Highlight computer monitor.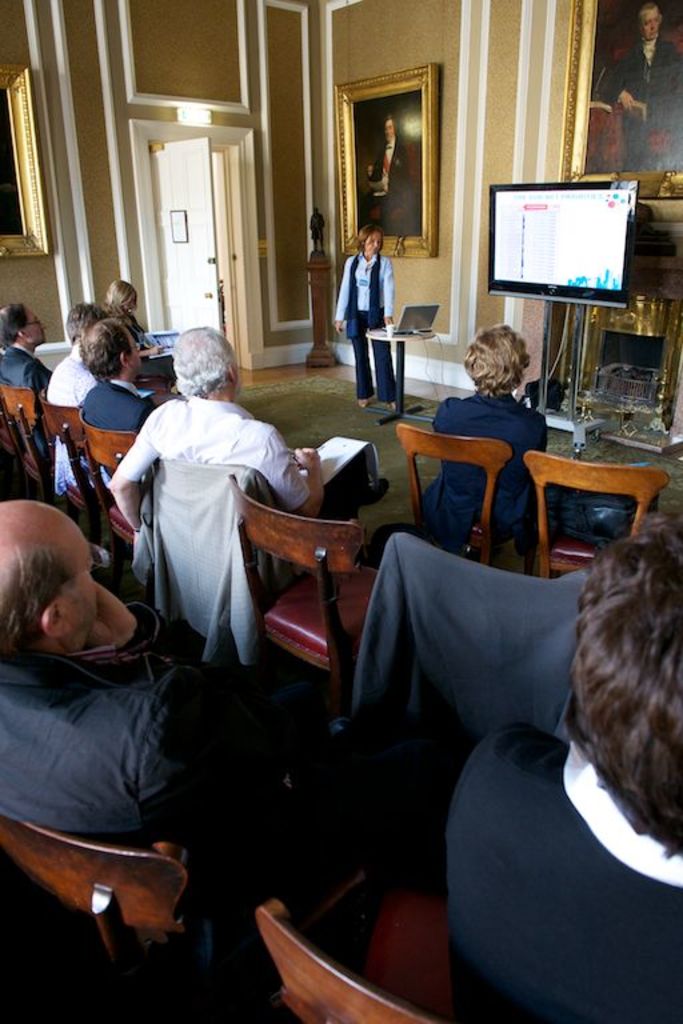
Highlighted region: {"x1": 488, "y1": 180, "x2": 636, "y2": 305}.
